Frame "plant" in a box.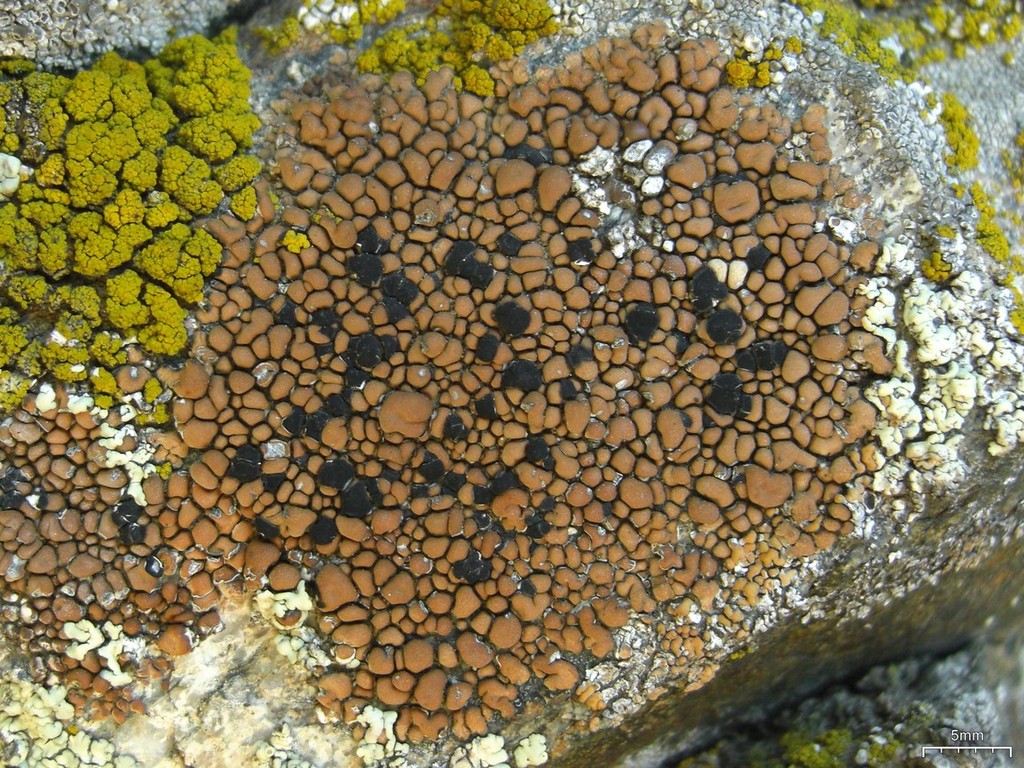
{"left": 280, "top": 35, "right": 290, "bottom": 50}.
